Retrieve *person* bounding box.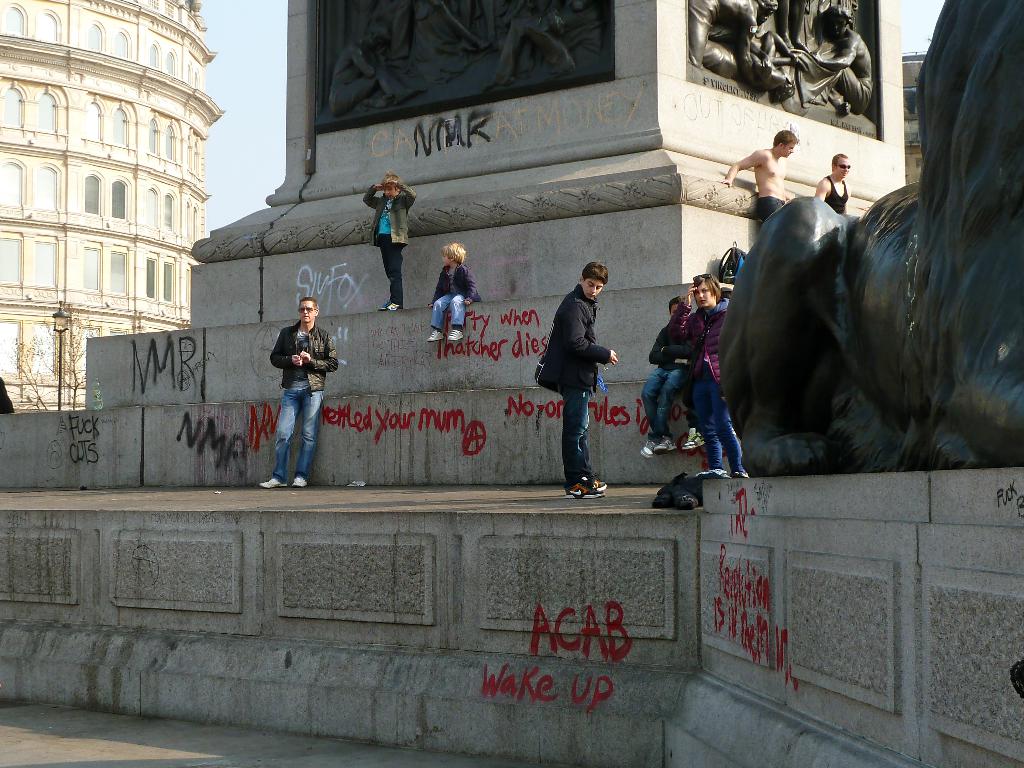
Bounding box: [x1=678, y1=288, x2=734, y2=450].
